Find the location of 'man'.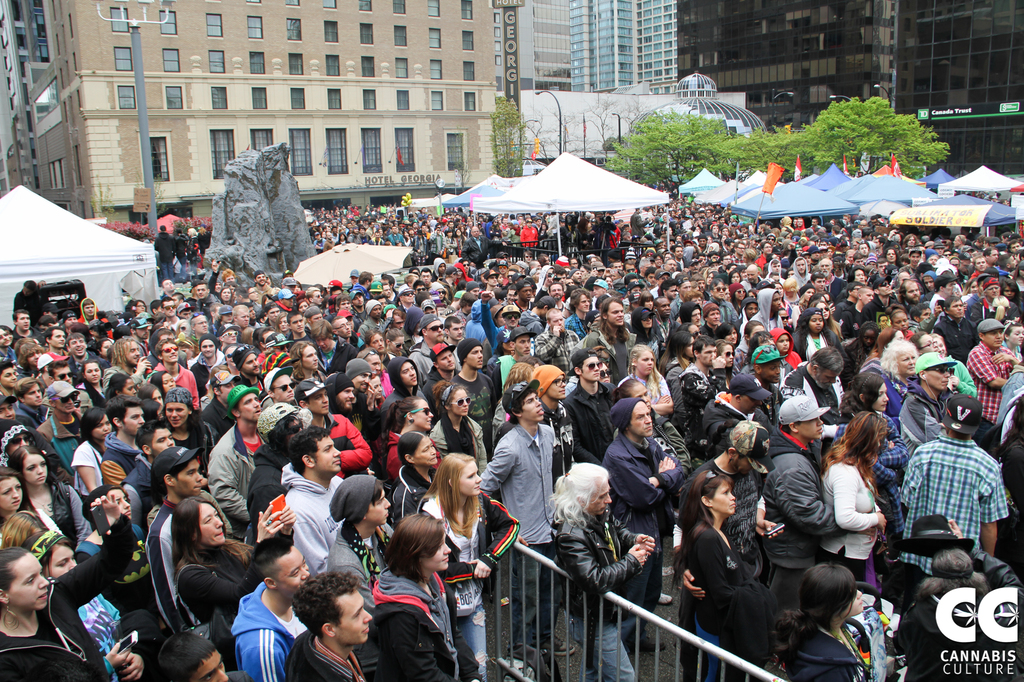
Location: (957,235,966,244).
